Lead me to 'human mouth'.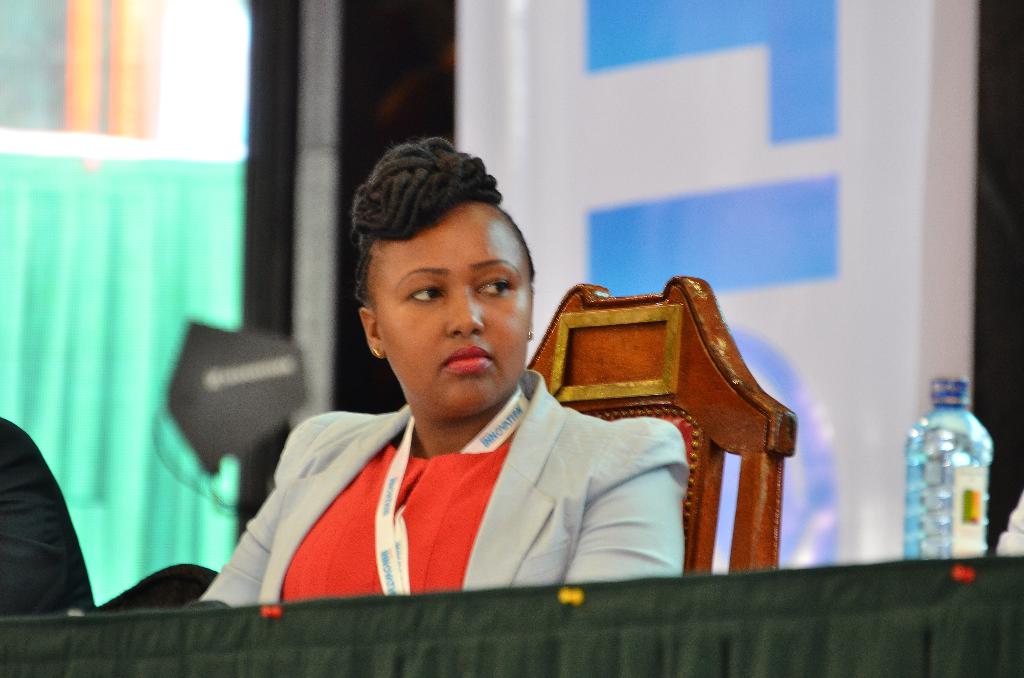
Lead to bbox=[440, 346, 493, 371].
